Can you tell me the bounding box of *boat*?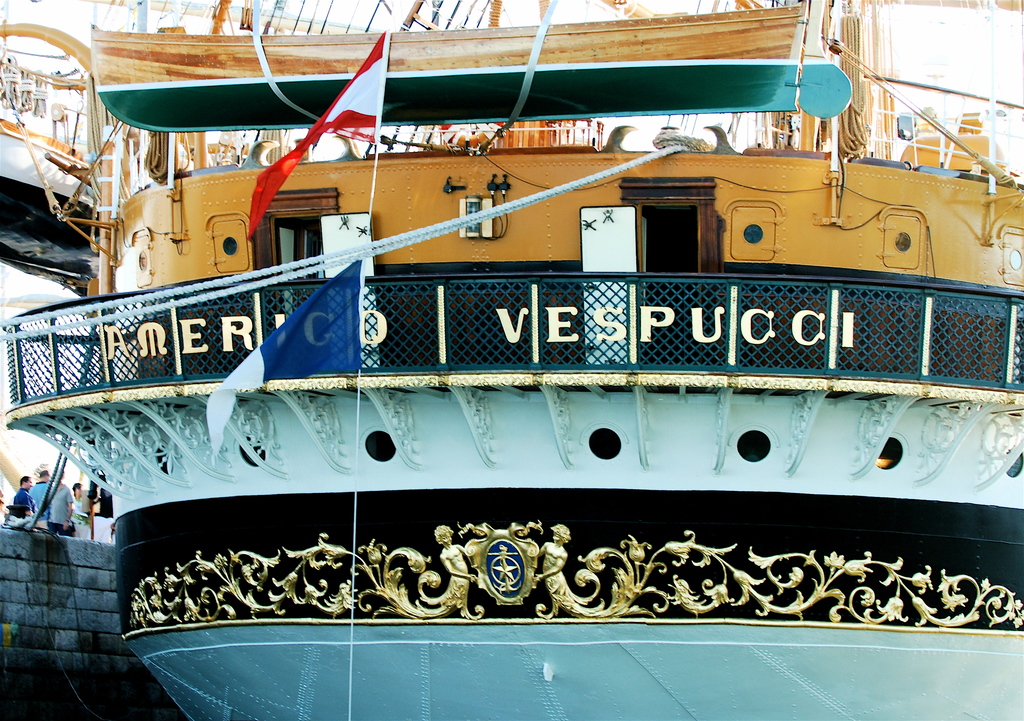
[83,4,1008,670].
